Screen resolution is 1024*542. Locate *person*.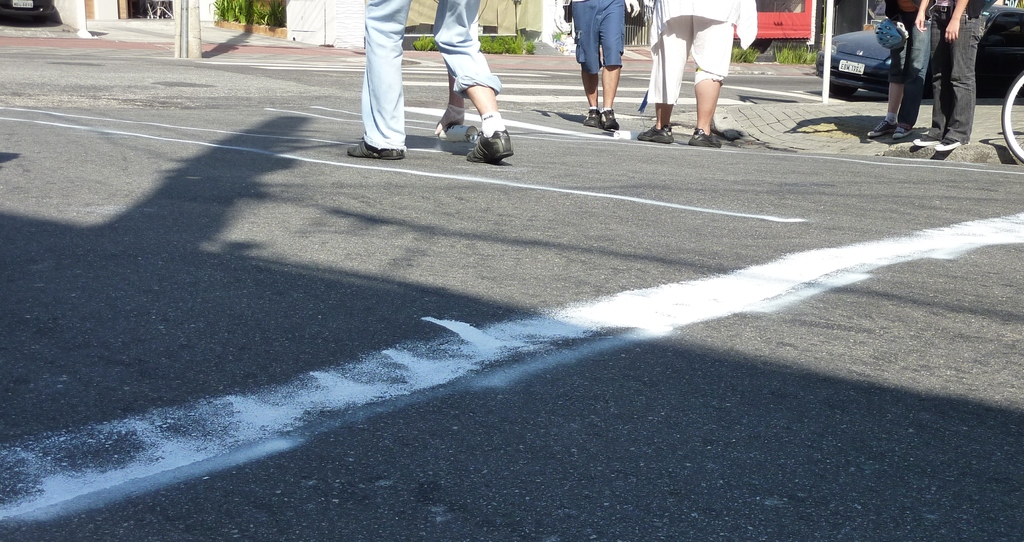
detection(565, 0, 640, 135).
